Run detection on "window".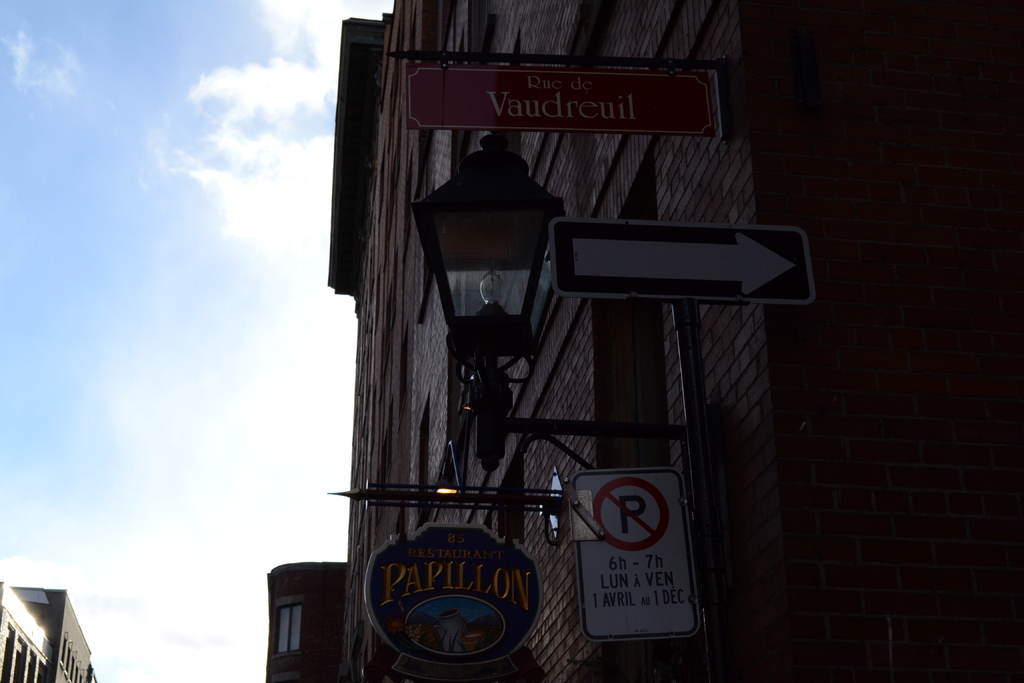
Result: pyautogui.locateOnScreen(0, 622, 16, 682).
